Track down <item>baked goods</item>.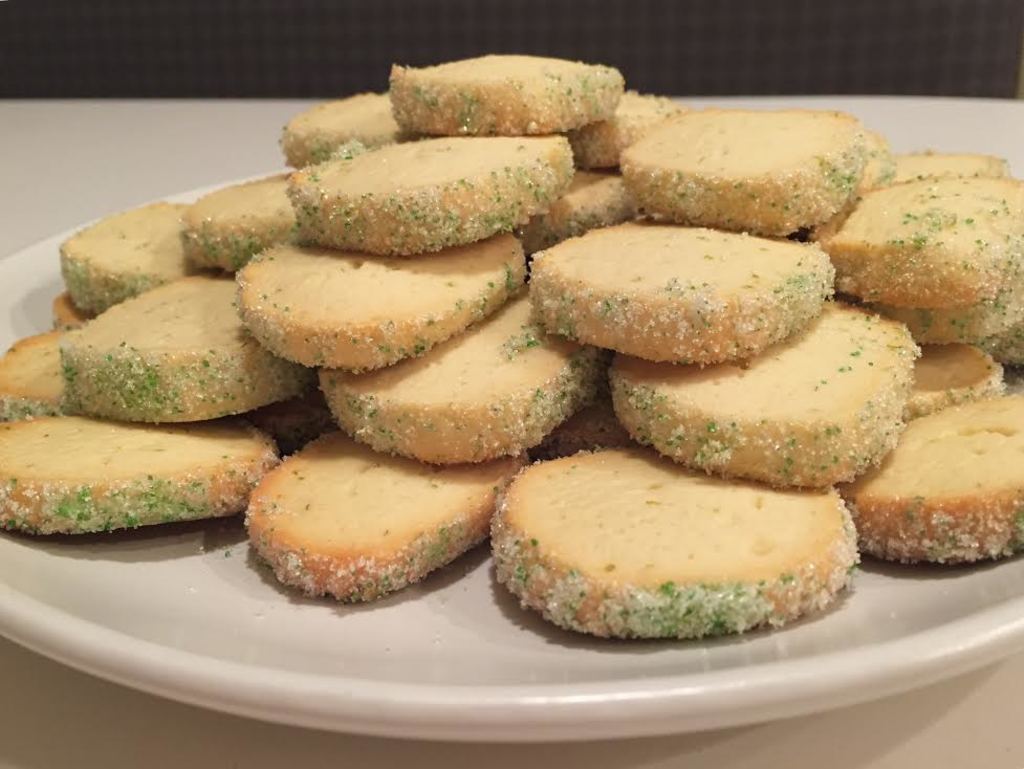
Tracked to rect(59, 200, 188, 314).
